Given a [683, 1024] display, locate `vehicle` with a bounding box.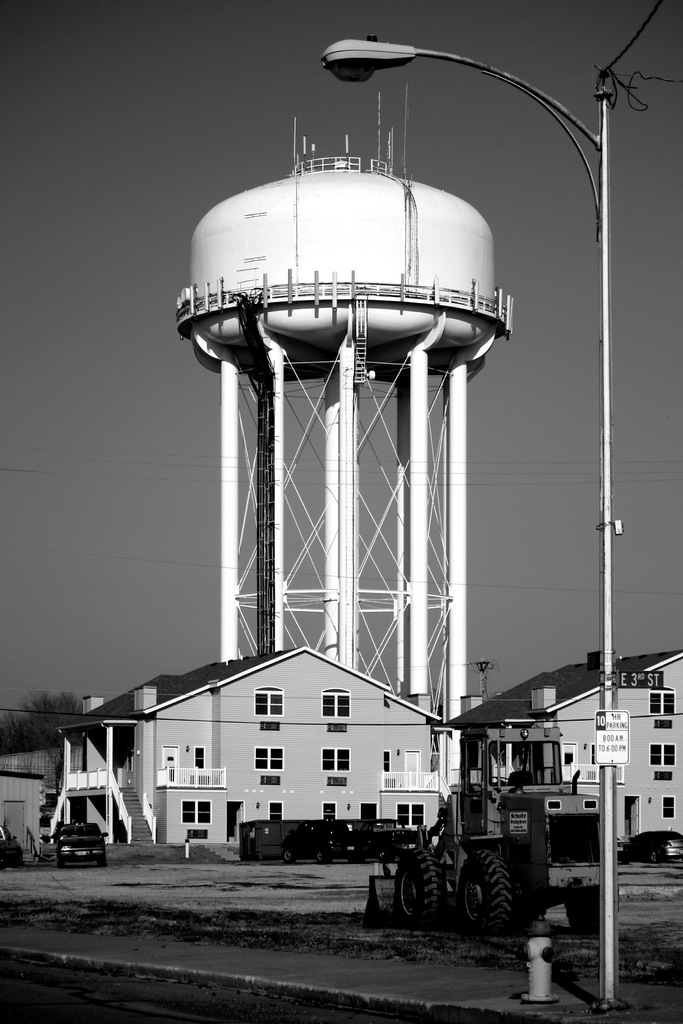
Located: 47:818:107:862.
